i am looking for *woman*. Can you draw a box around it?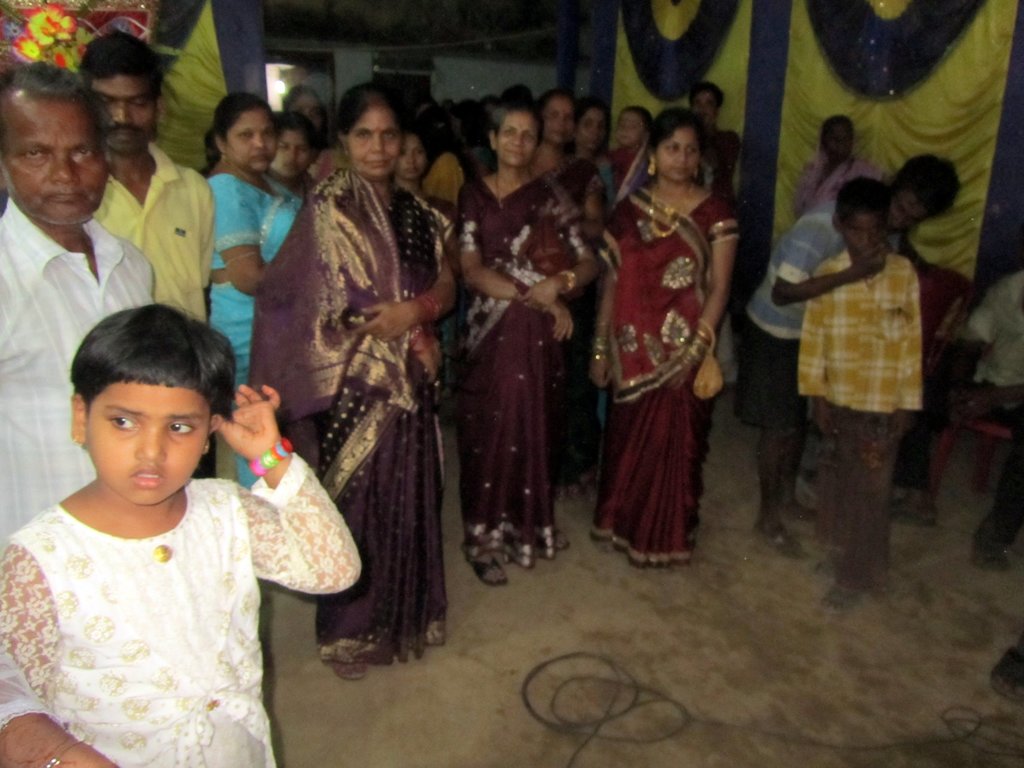
Sure, the bounding box is x1=384 y1=120 x2=454 y2=225.
